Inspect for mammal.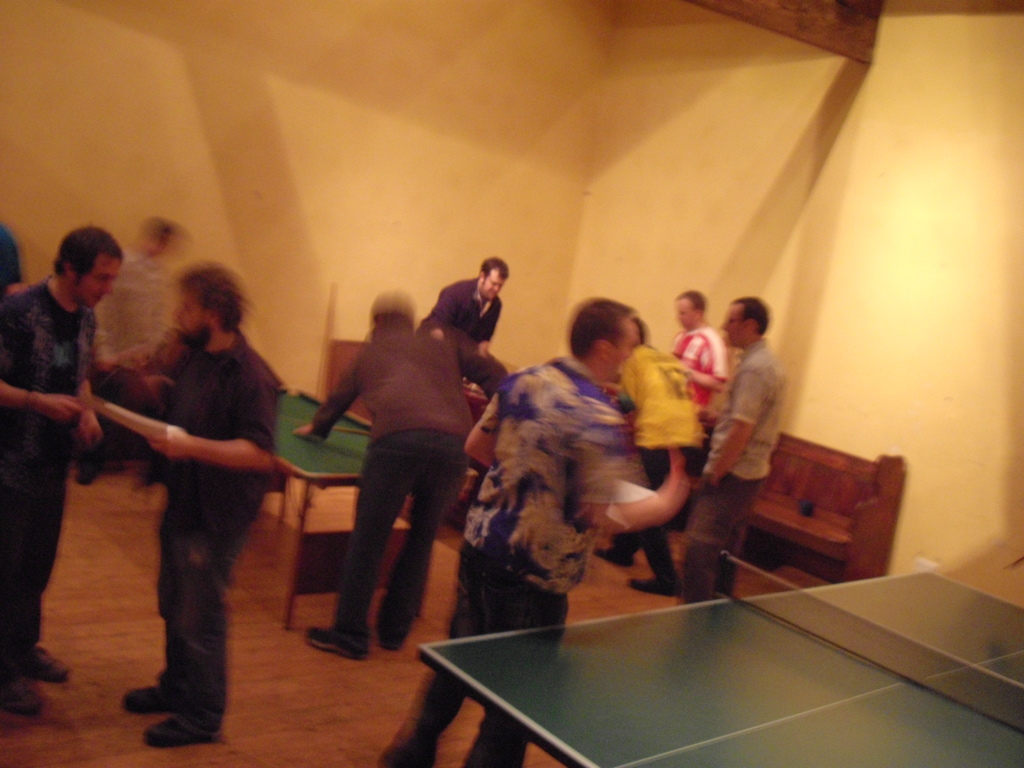
Inspection: bbox(677, 291, 783, 611).
